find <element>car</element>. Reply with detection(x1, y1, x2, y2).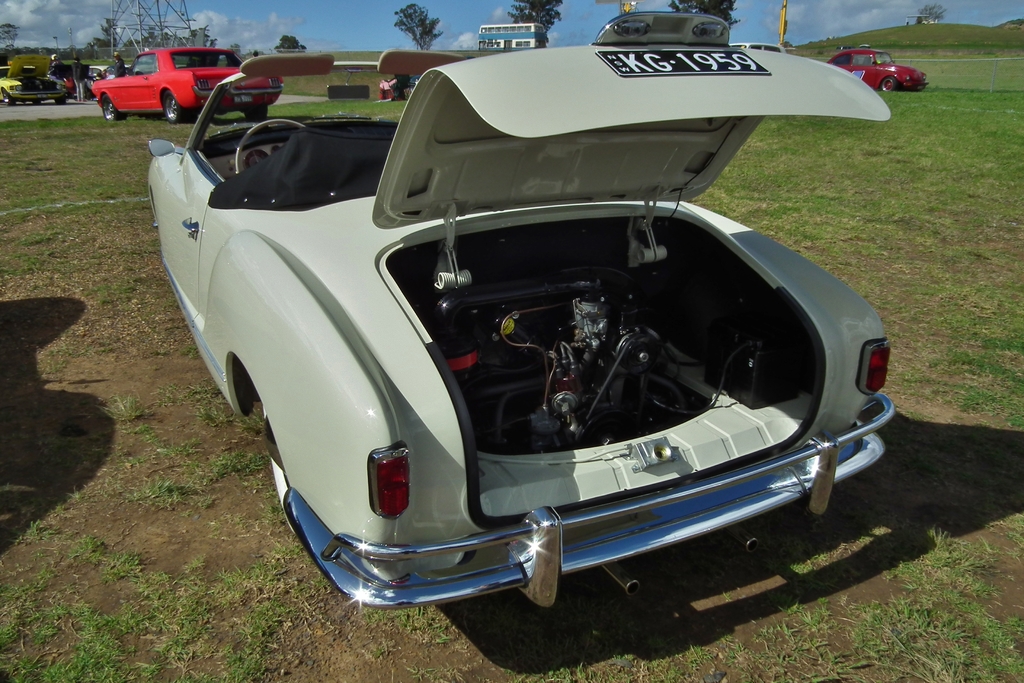
detection(136, 12, 893, 624).
